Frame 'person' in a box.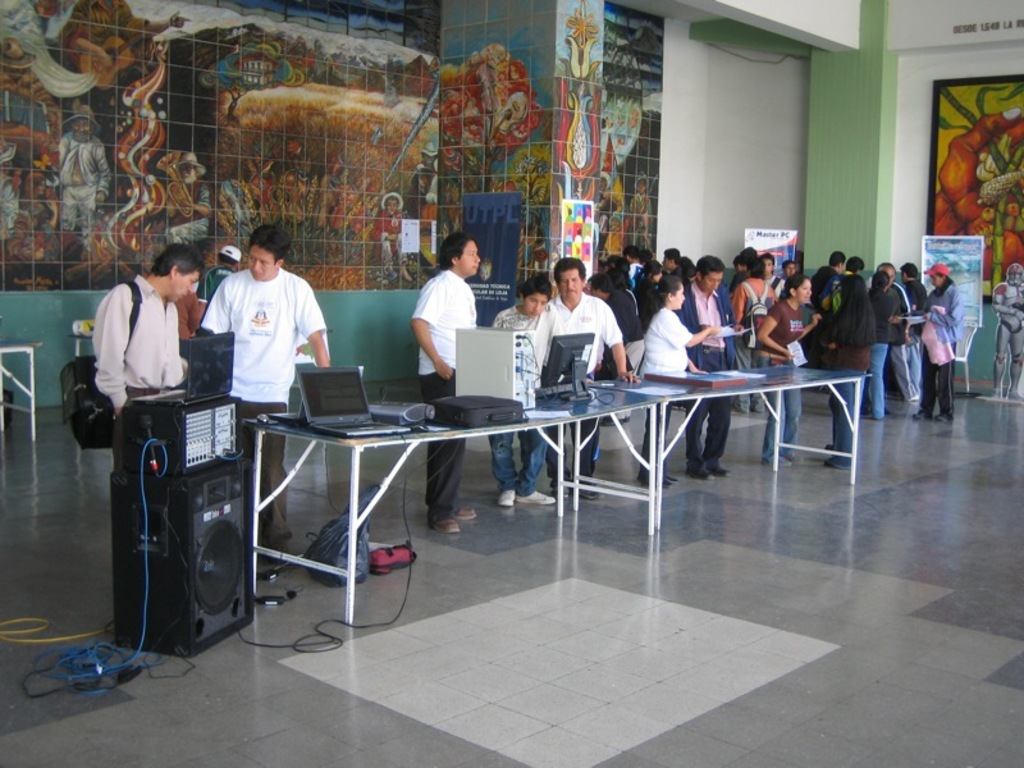
[193,200,315,470].
